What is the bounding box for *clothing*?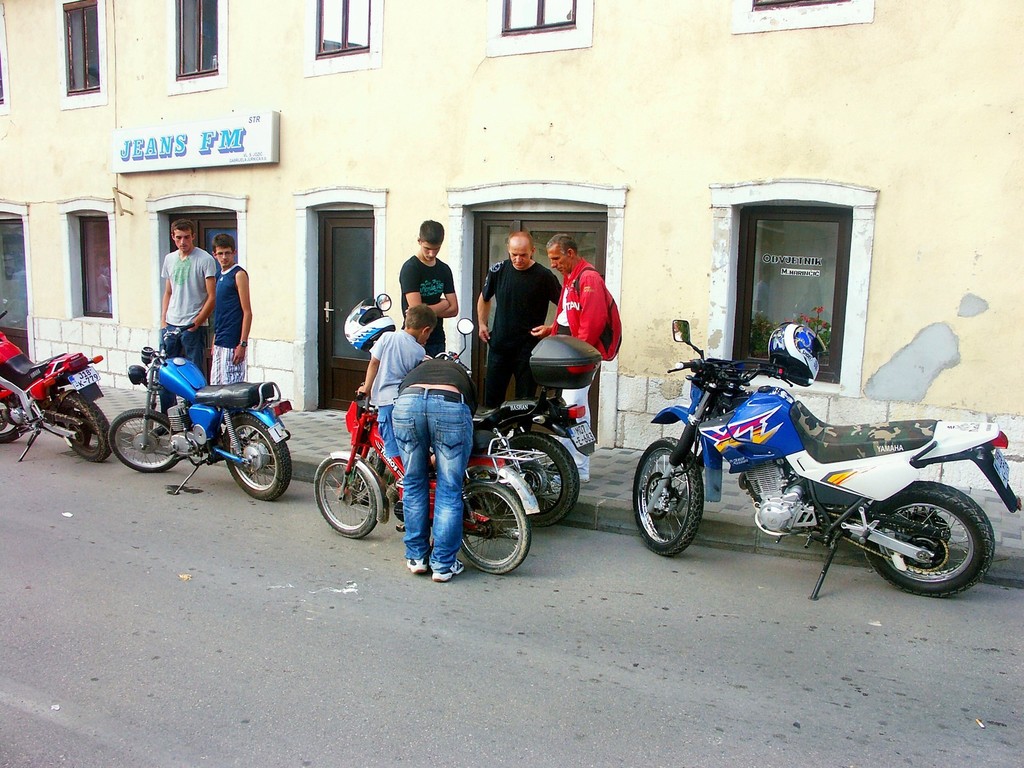
[158, 236, 203, 372].
